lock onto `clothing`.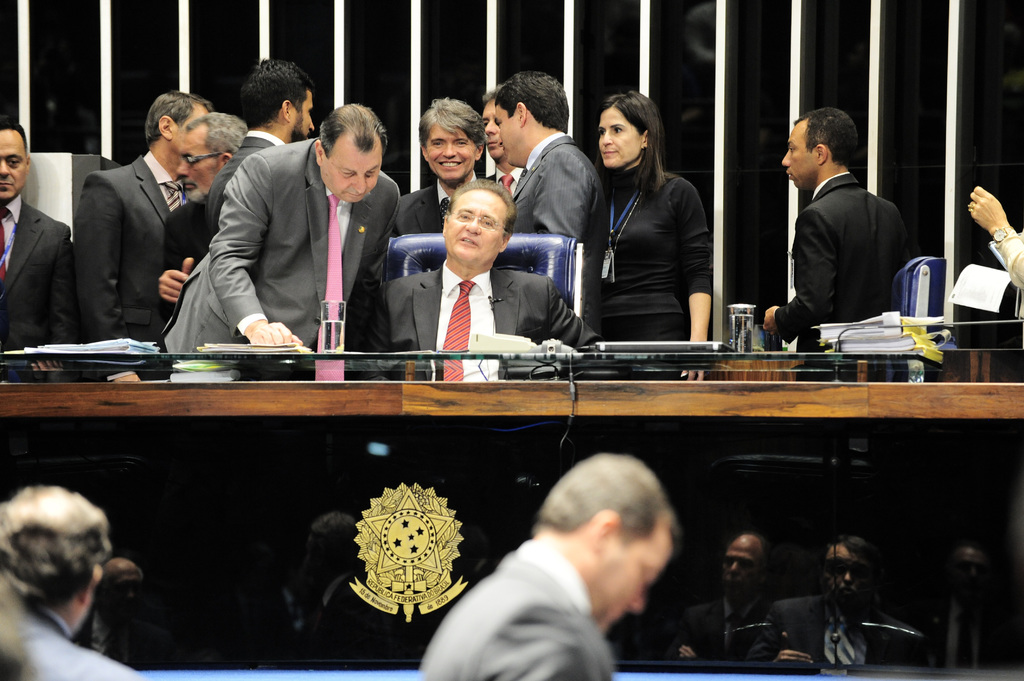
Locked: [left=204, top=127, right=293, bottom=235].
